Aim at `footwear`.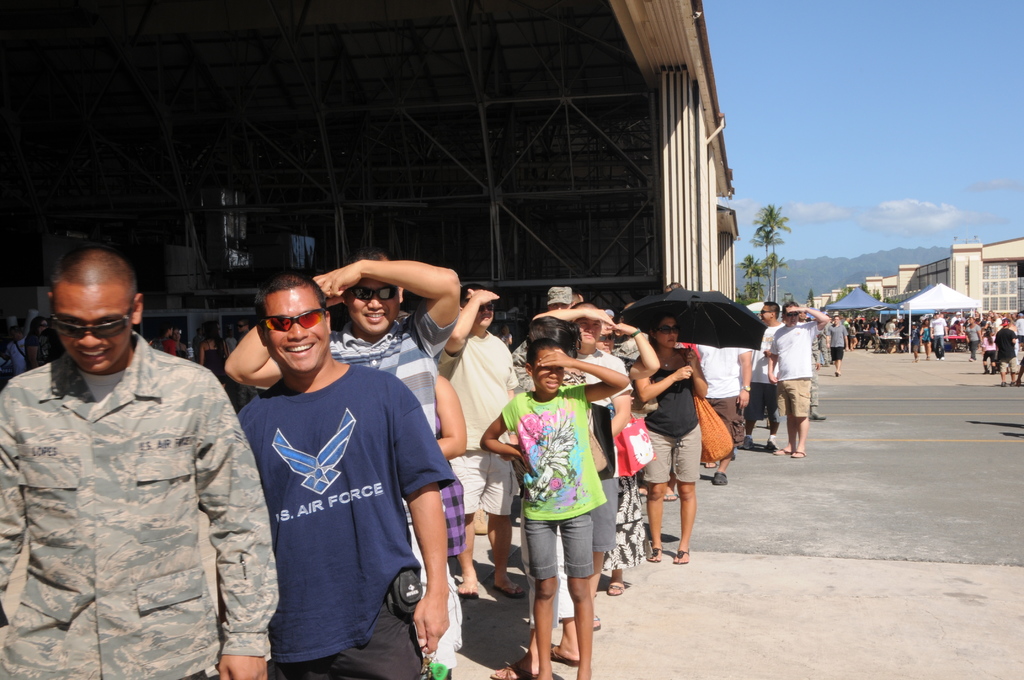
Aimed at <region>772, 444, 788, 458</region>.
